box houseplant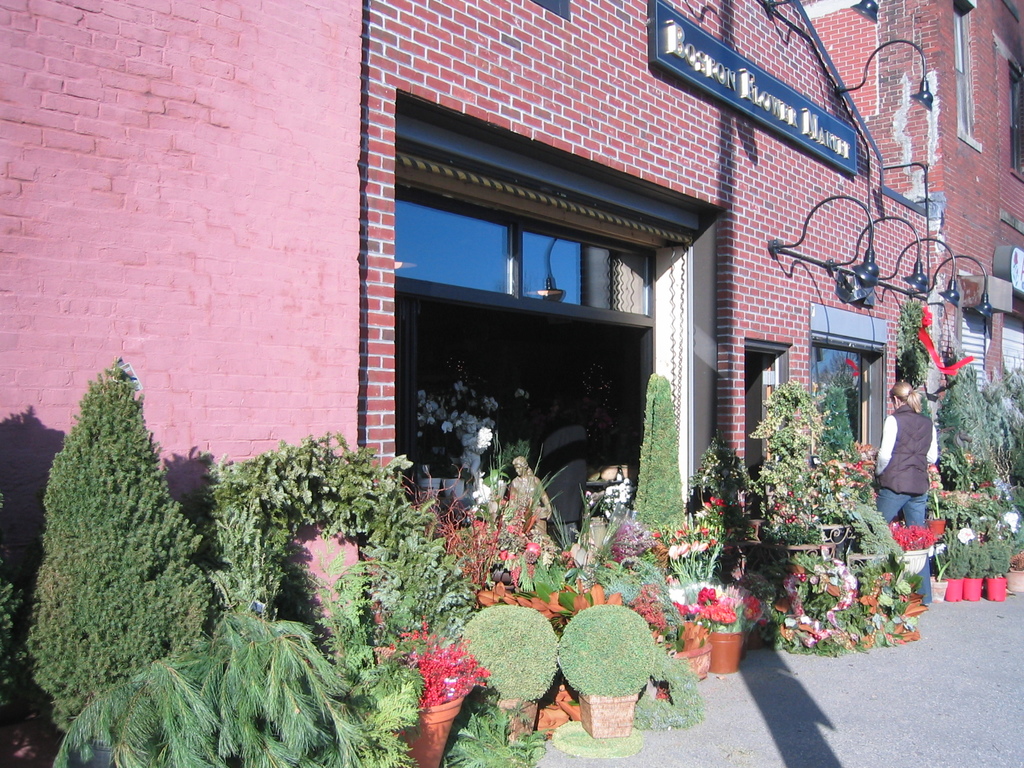
691 587 778 680
